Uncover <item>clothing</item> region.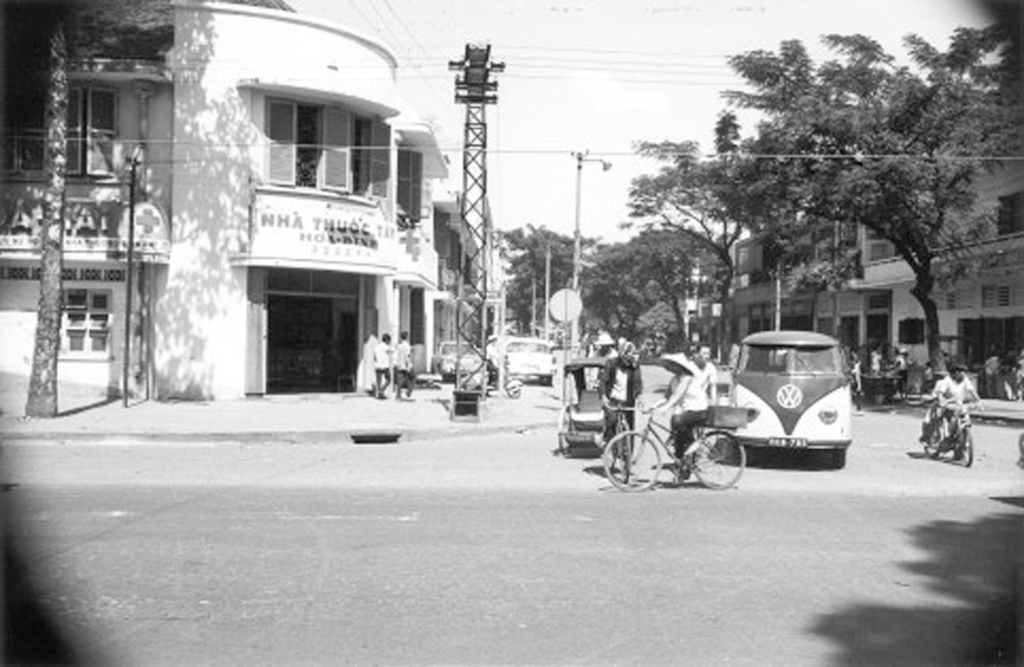
Uncovered: region(395, 342, 415, 397).
